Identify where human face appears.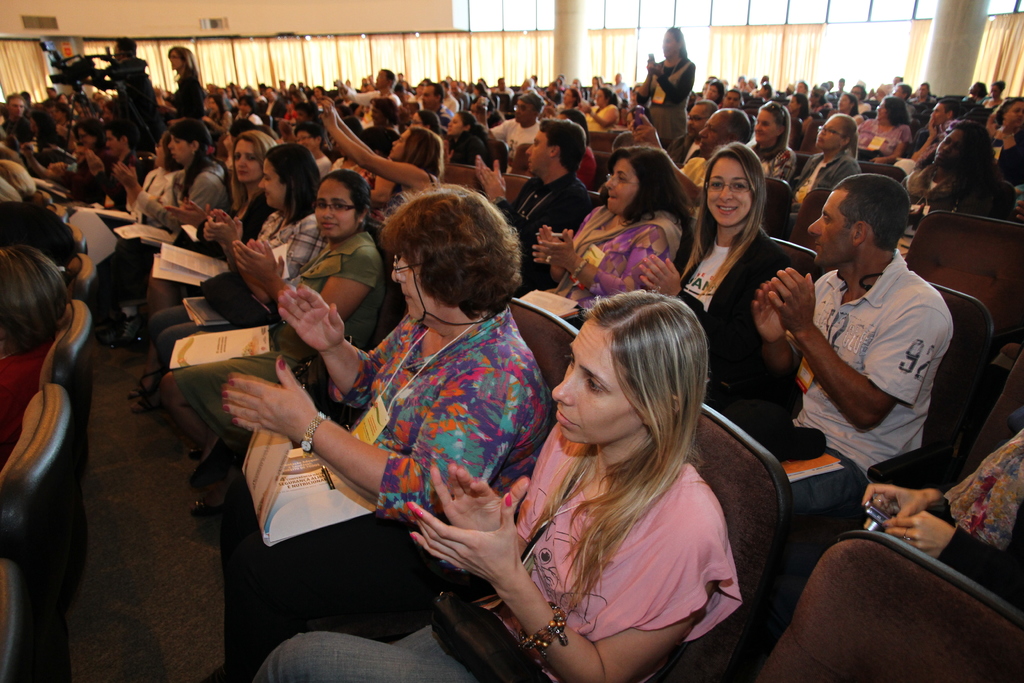
Appears at x1=232 y1=140 x2=261 y2=183.
